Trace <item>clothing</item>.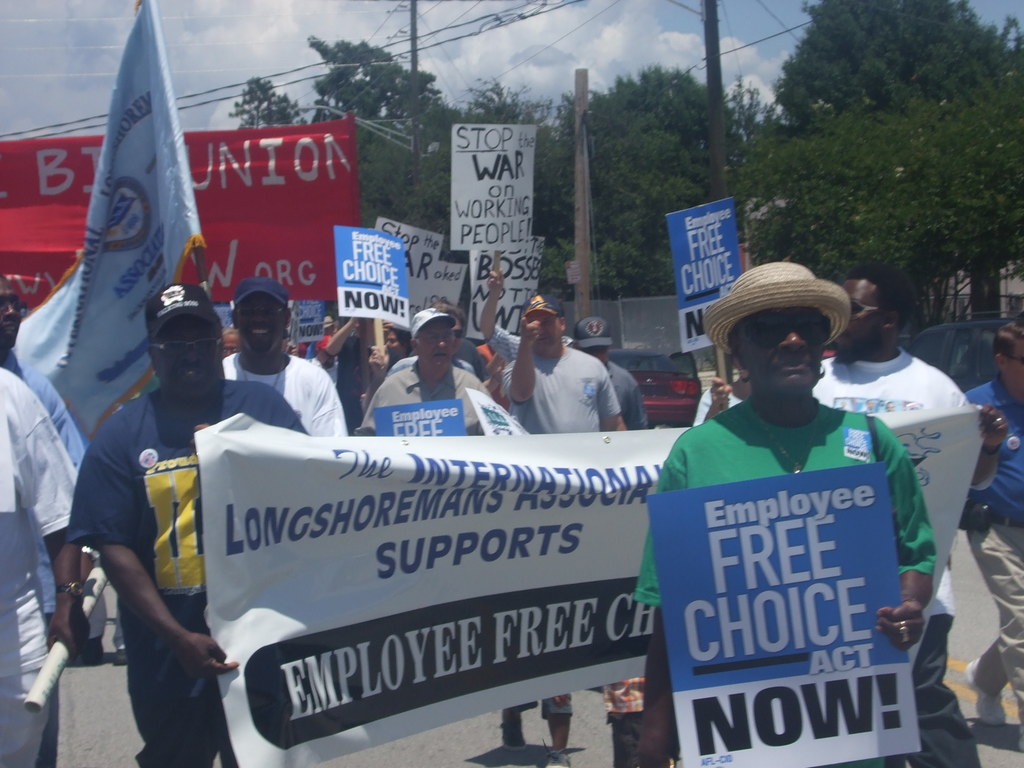
Traced to [499, 346, 618, 435].
